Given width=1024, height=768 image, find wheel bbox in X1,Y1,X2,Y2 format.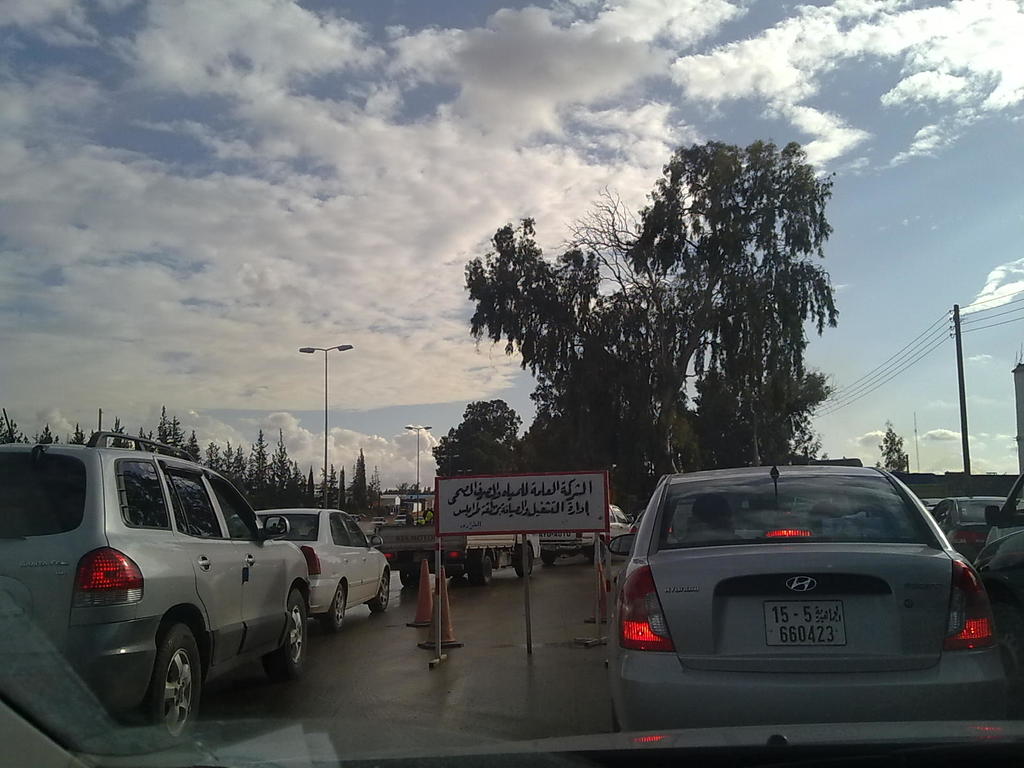
541,553,555,563.
